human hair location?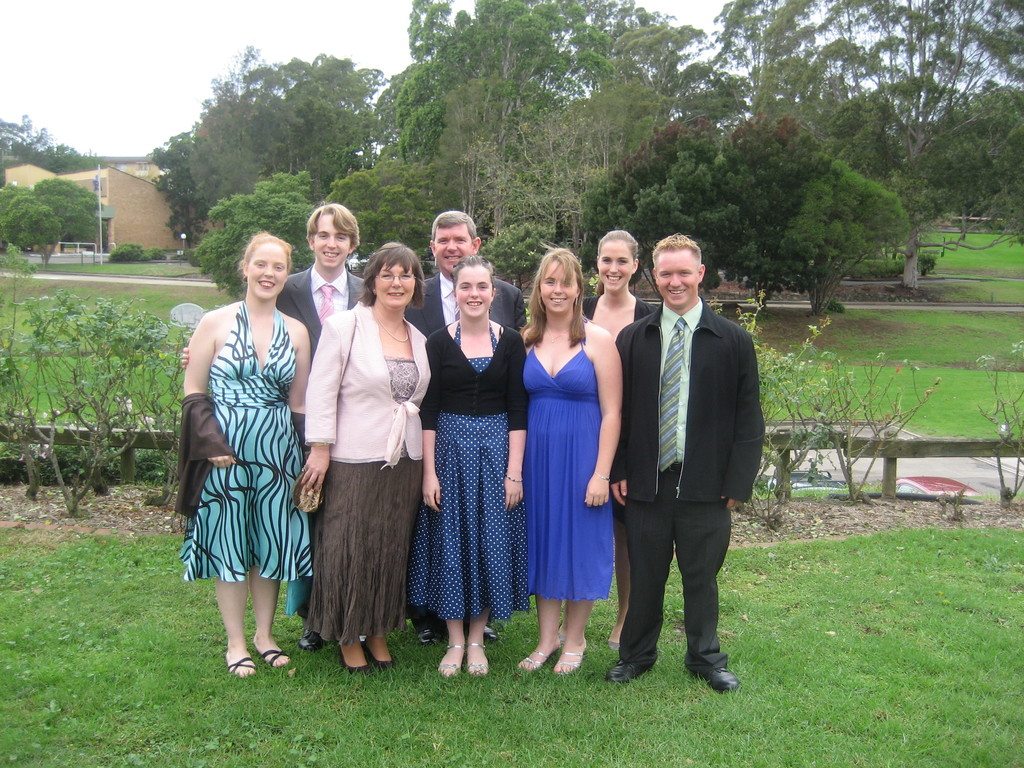
x1=451, y1=254, x2=493, y2=285
